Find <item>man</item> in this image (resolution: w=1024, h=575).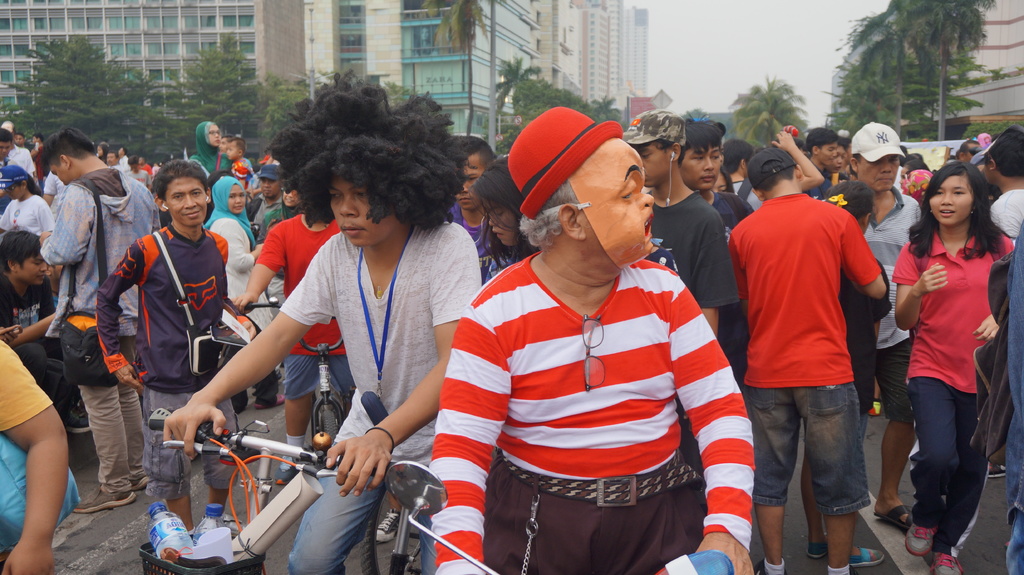
[38, 129, 156, 521].
